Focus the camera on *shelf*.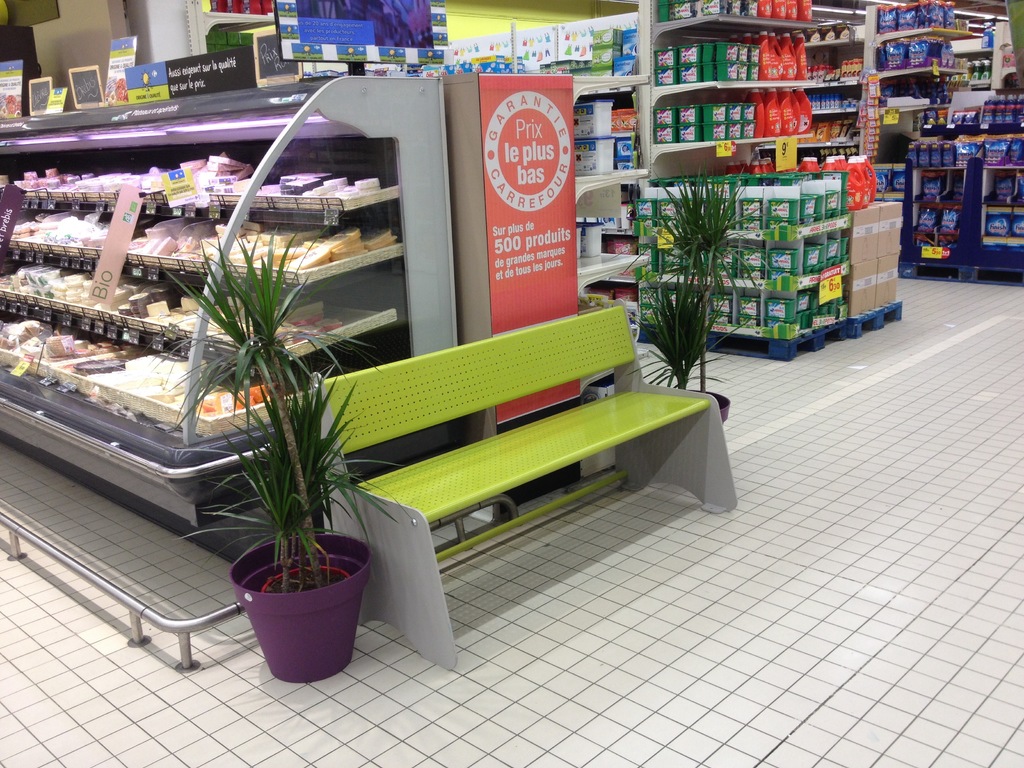
Focus region: bbox(629, 305, 858, 345).
